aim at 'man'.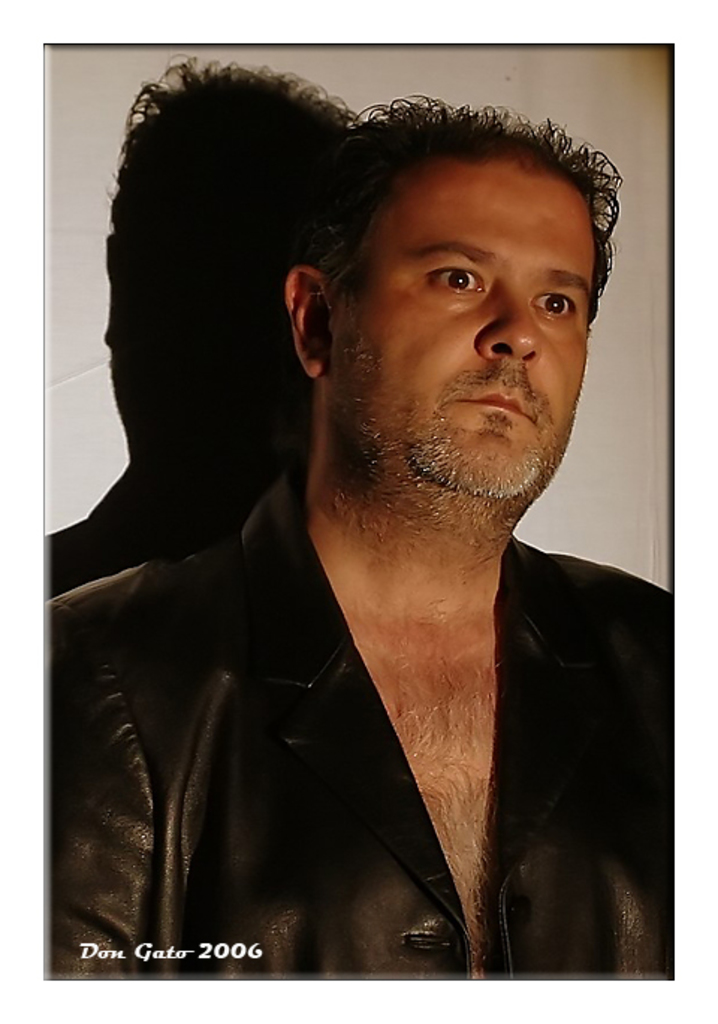
Aimed at BBox(43, 96, 675, 979).
